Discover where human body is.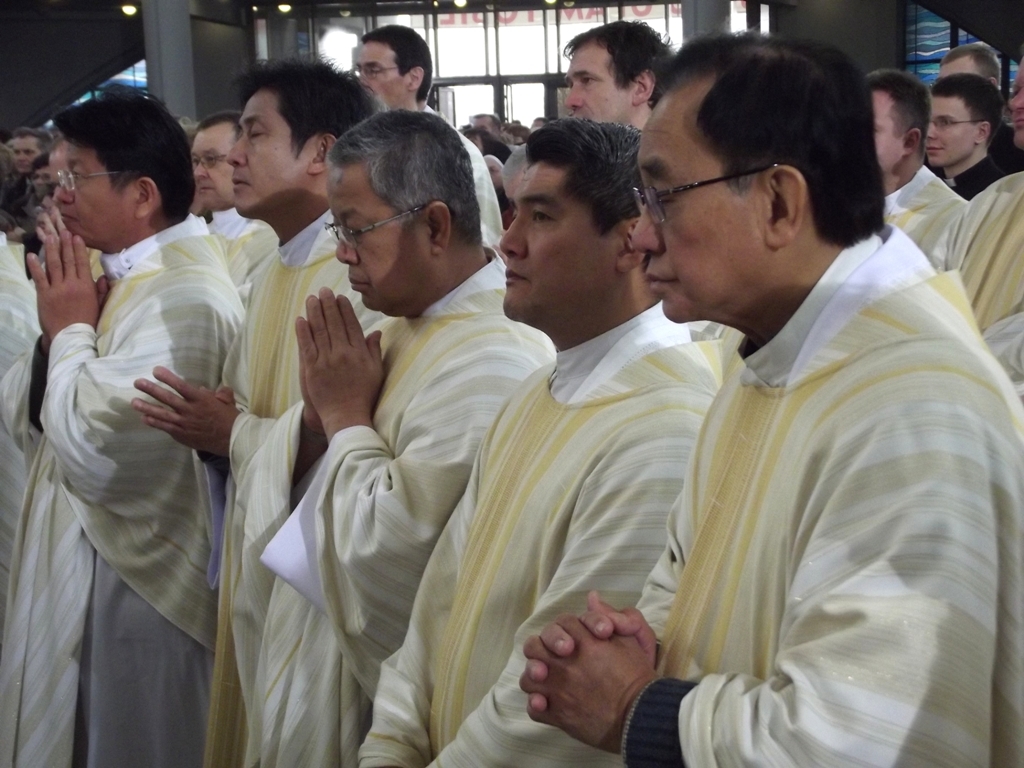
Discovered at [253,253,558,767].
